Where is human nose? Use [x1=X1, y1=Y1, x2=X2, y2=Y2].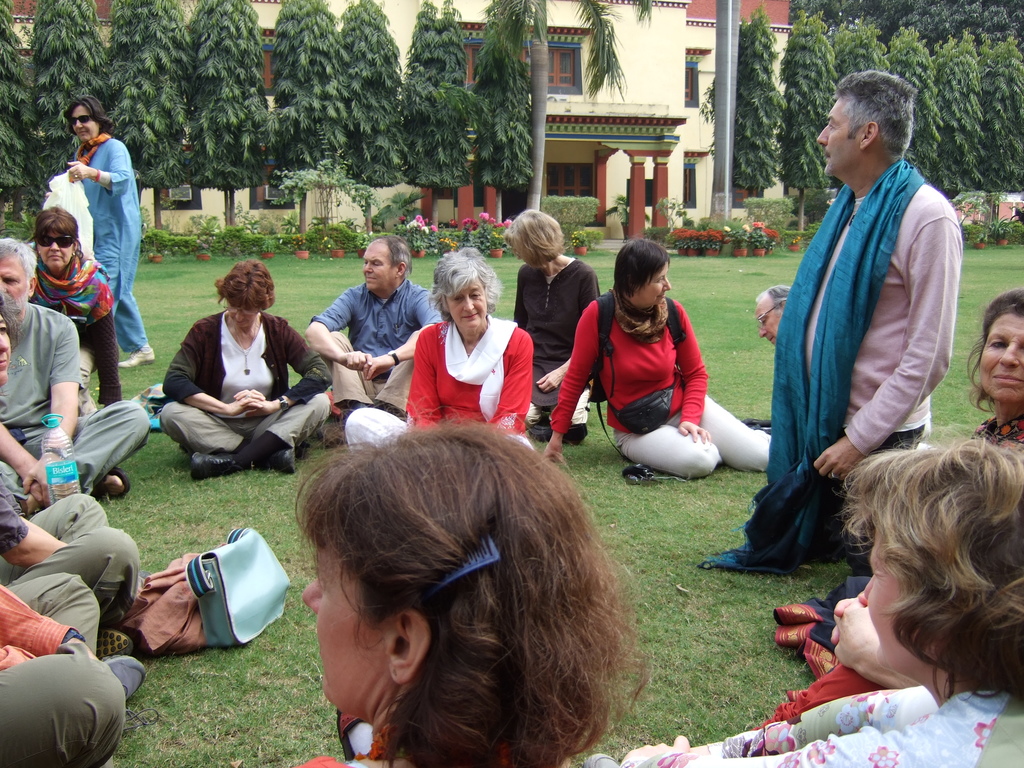
[x1=299, y1=573, x2=321, y2=617].
